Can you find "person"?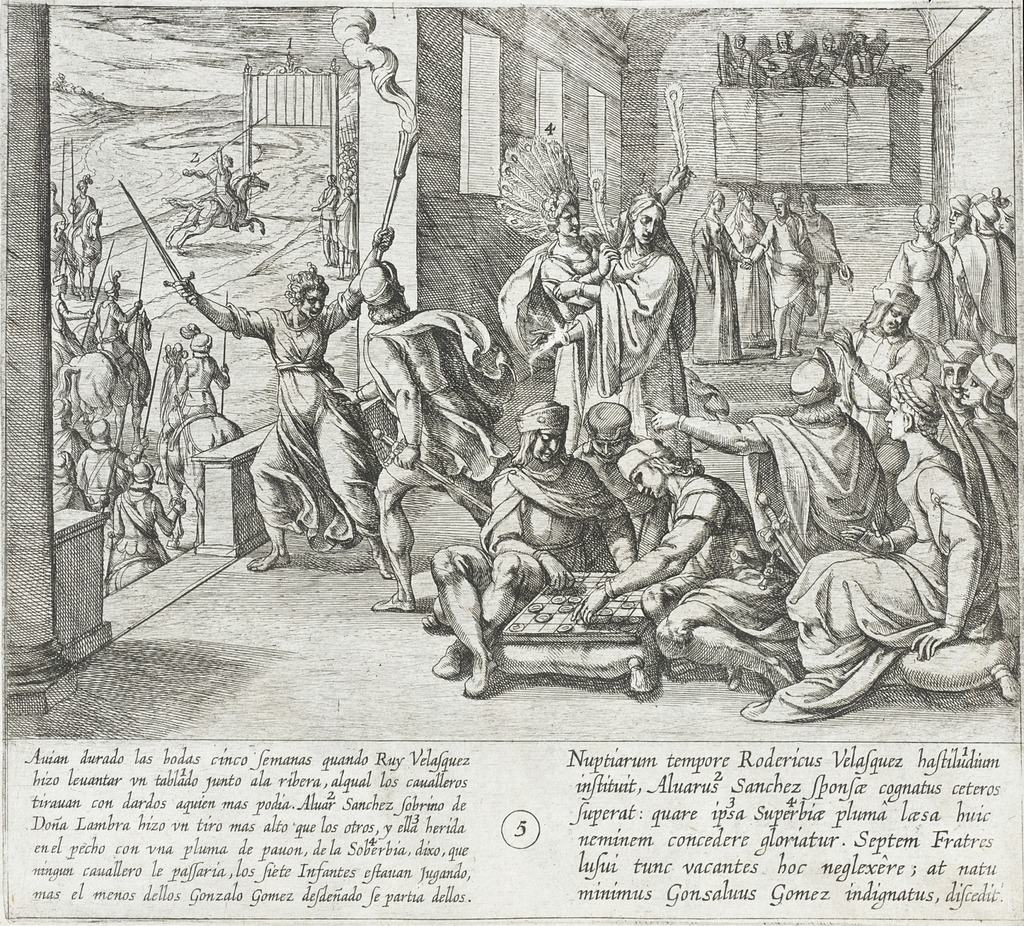
Yes, bounding box: pyautogui.locateOnScreen(538, 167, 687, 336).
